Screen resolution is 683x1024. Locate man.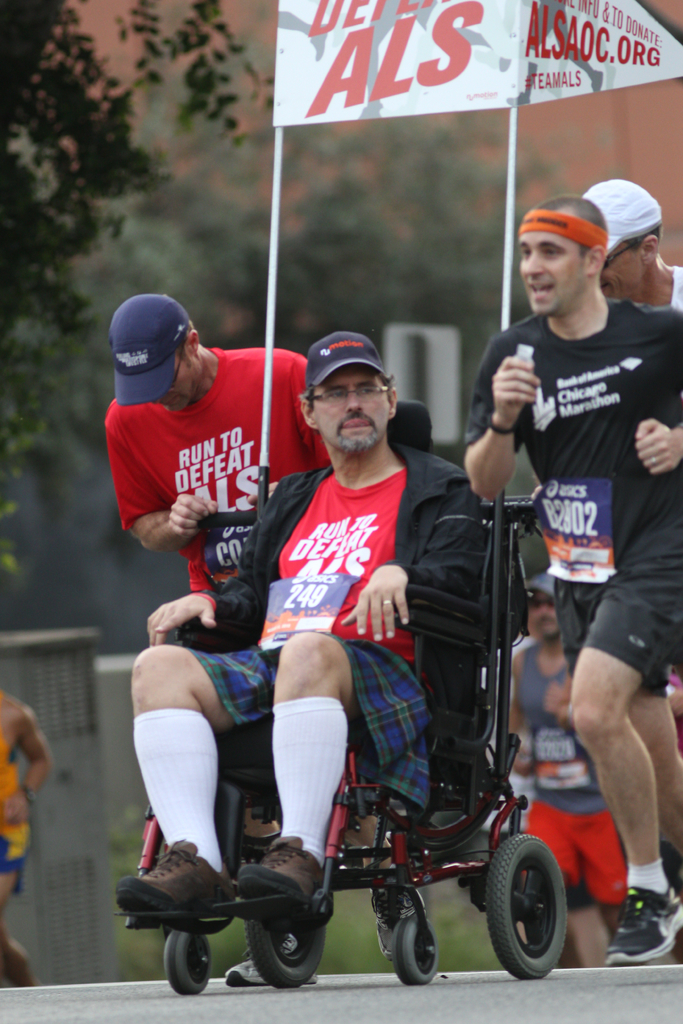
[x1=102, y1=291, x2=333, y2=987].
